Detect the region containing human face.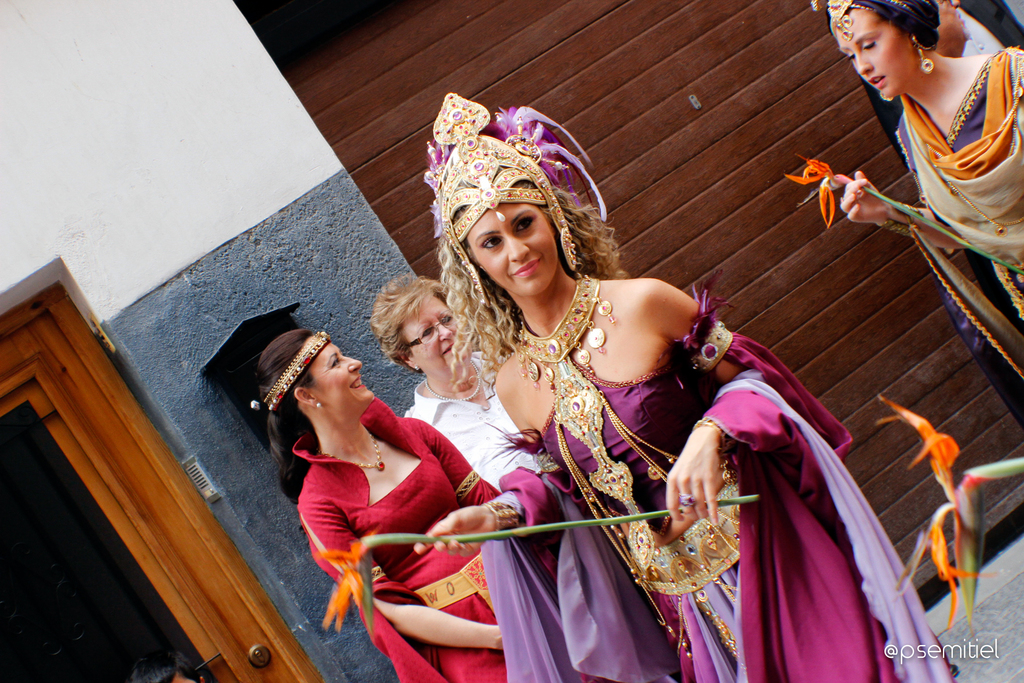
box(401, 293, 468, 372).
